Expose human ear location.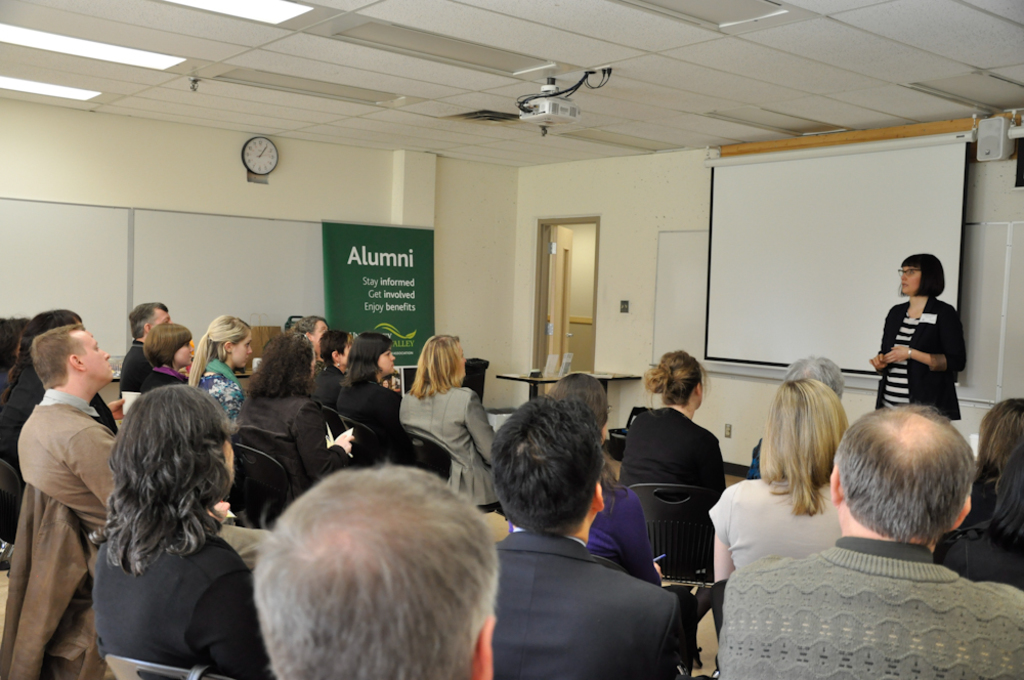
Exposed at x1=142 y1=320 x2=150 y2=332.
